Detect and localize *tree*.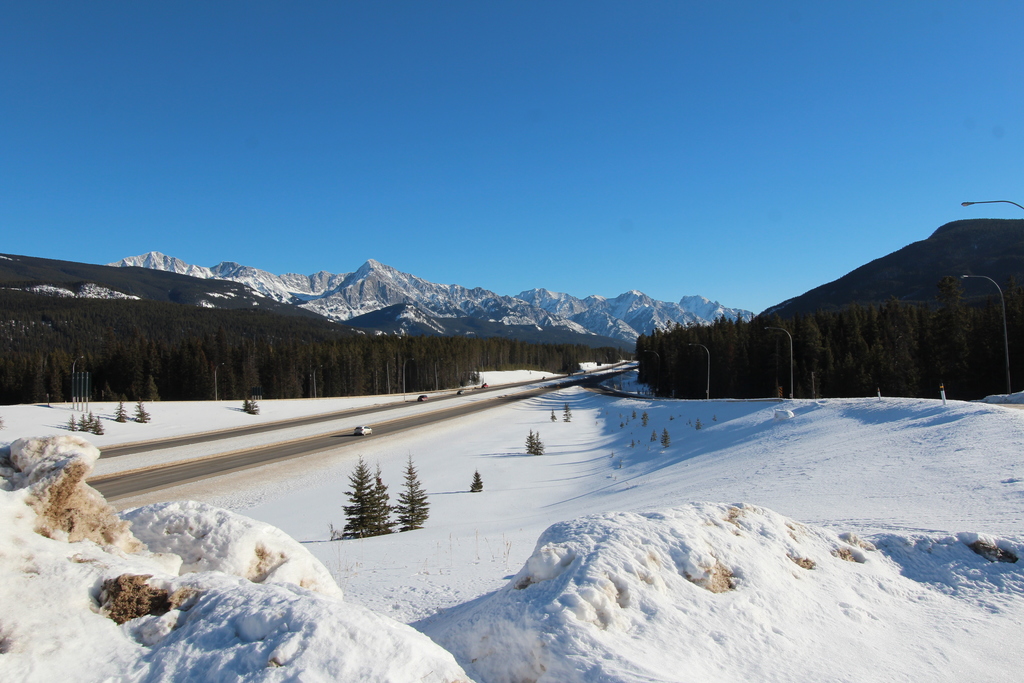
Localized at bbox(628, 409, 635, 420).
